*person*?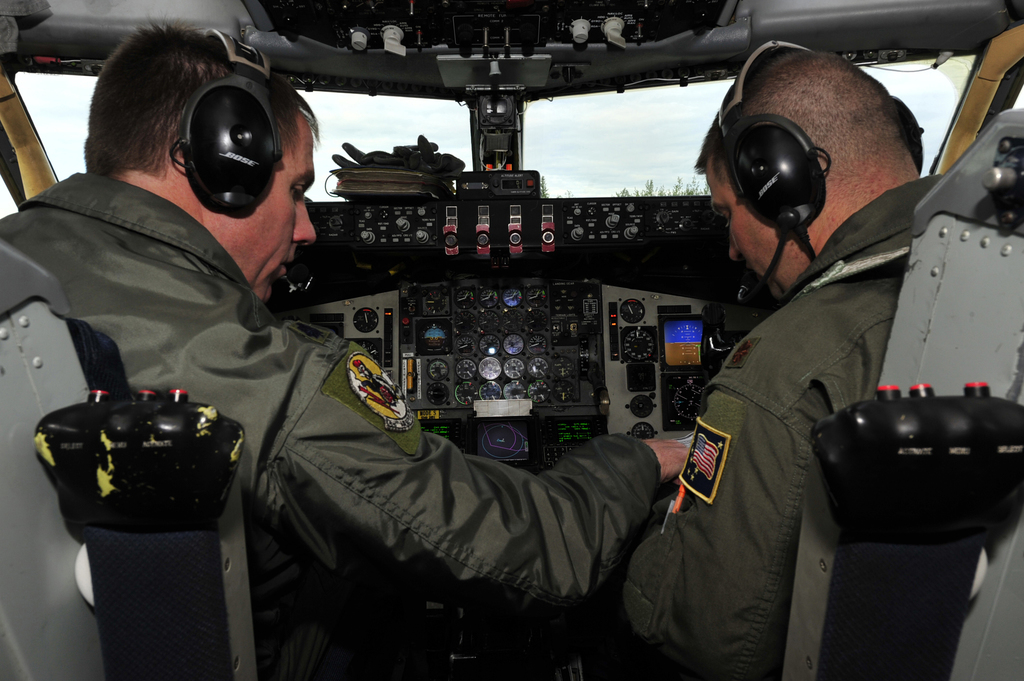
[x1=0, y1=22, x2=689, y2=680]
